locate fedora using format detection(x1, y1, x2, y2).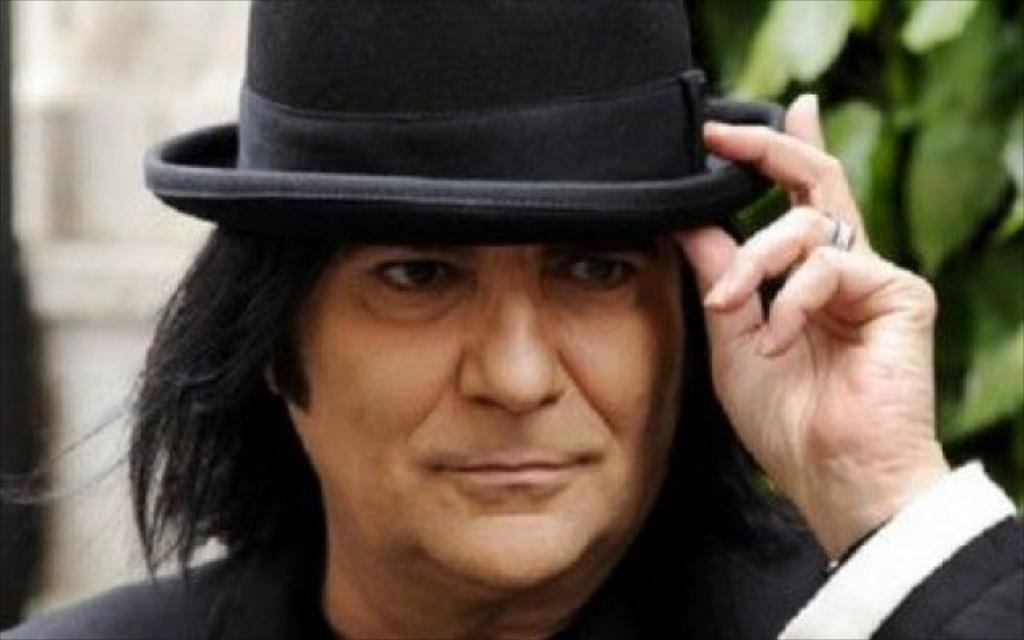
detection(141, 0, 786, 240).
